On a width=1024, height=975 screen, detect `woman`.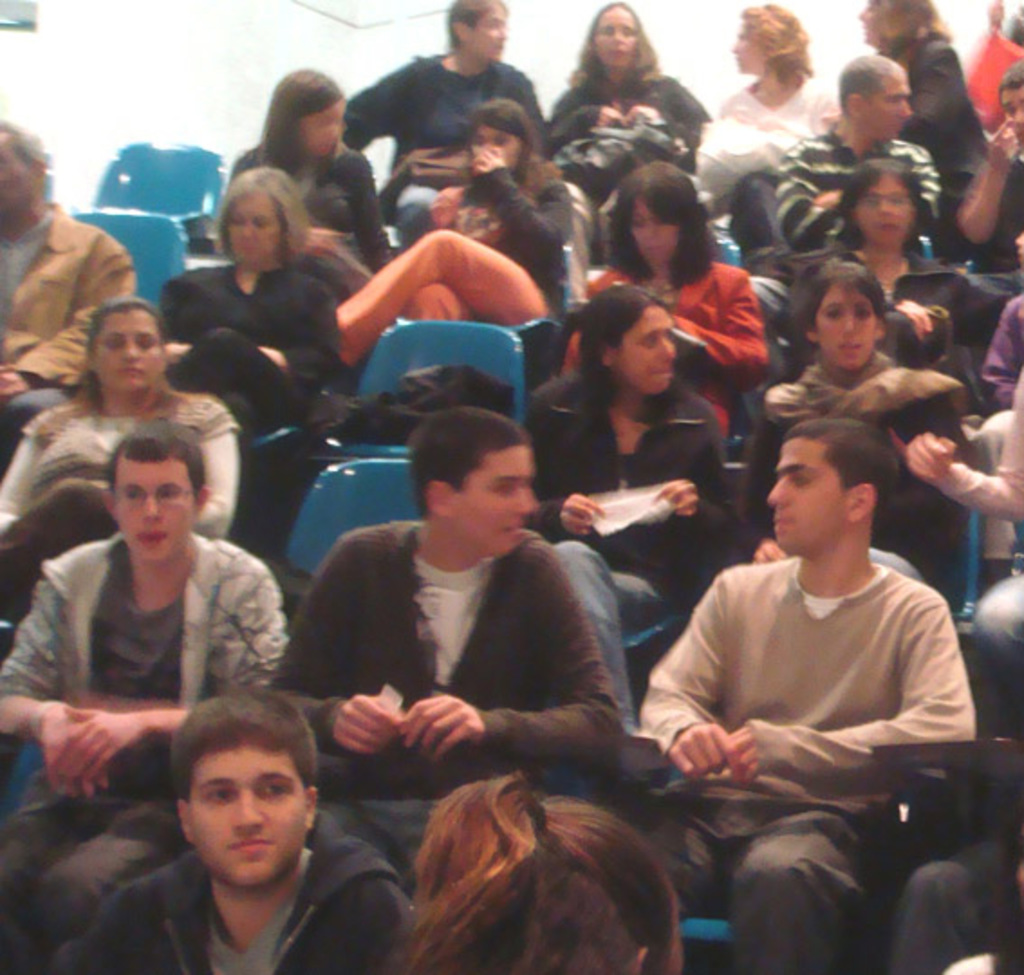
region(154, 170, 352, 437).
